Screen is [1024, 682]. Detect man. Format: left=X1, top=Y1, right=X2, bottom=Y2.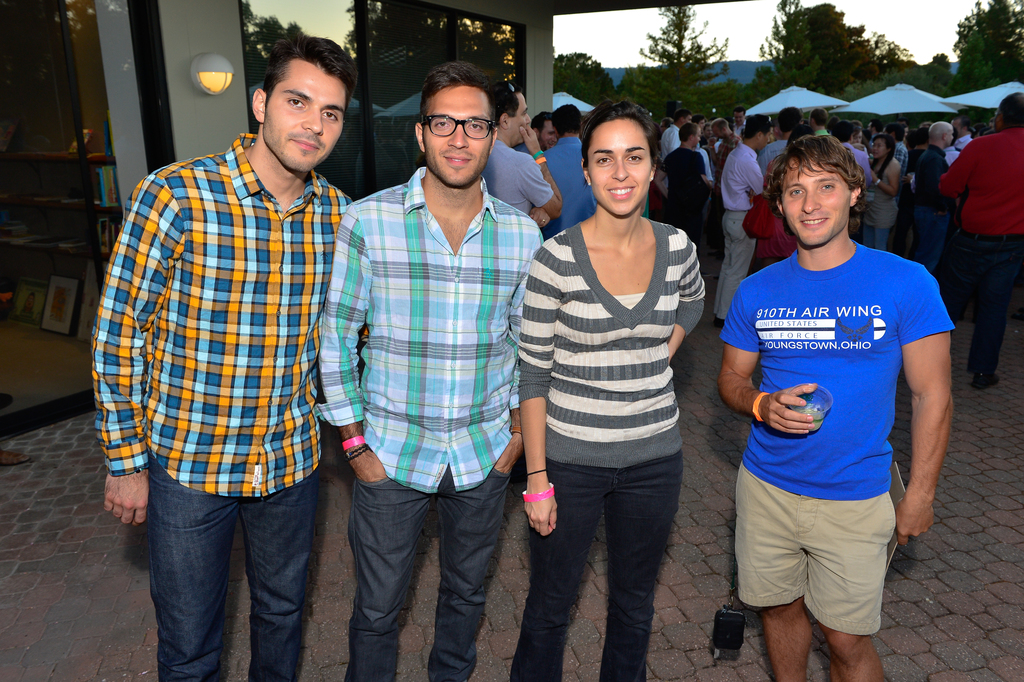
left=664, top=109, right=693, bottom=161.
